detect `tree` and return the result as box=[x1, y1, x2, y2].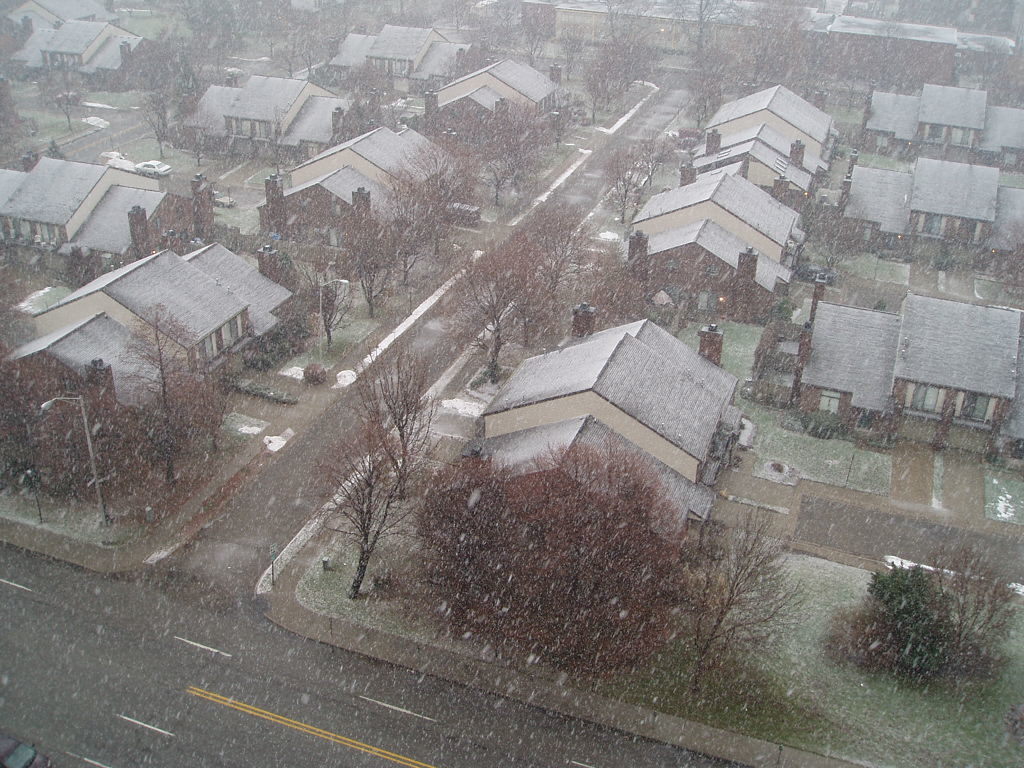
box=[428, 437, 685, 680].
